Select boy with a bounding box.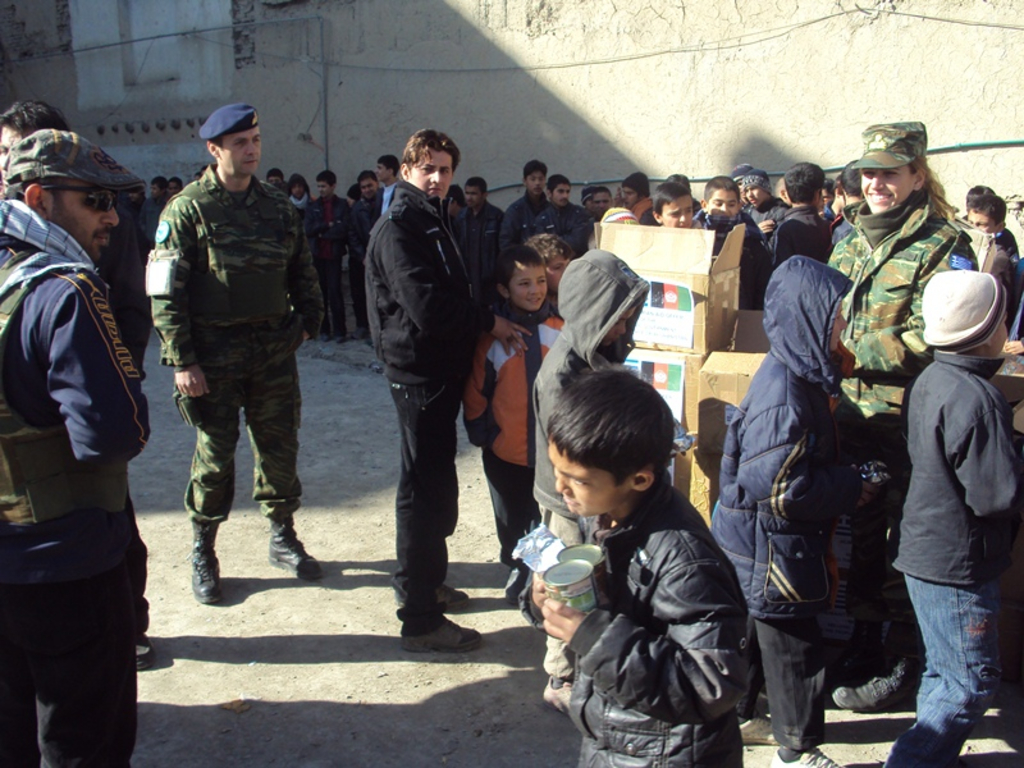
select_region(462, 244, 564, 568).
